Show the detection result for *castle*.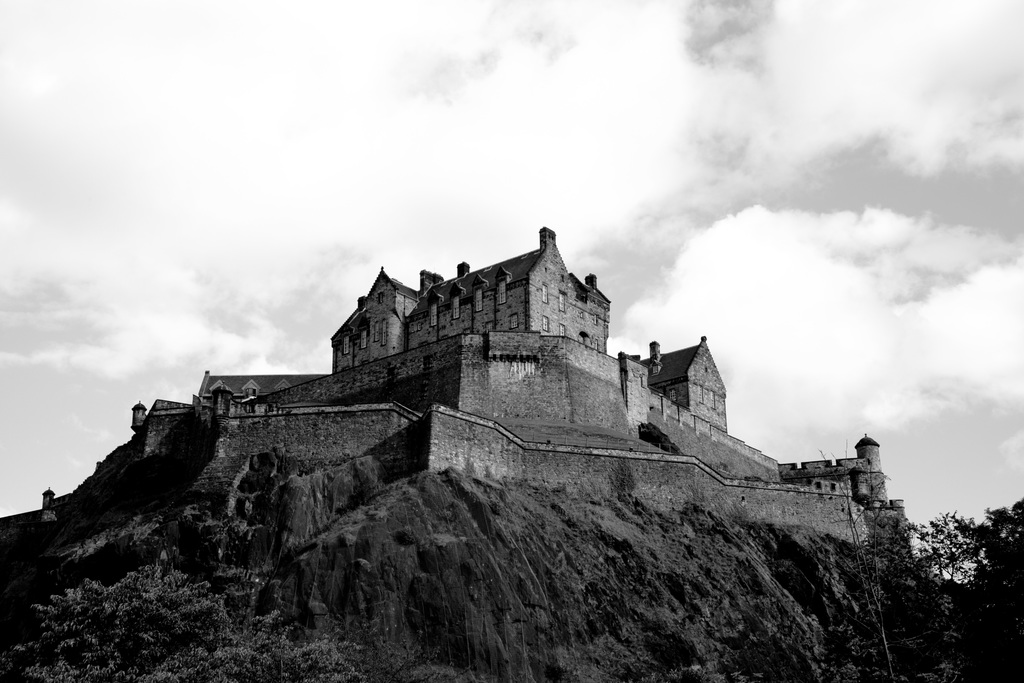
127,188,826,570.
